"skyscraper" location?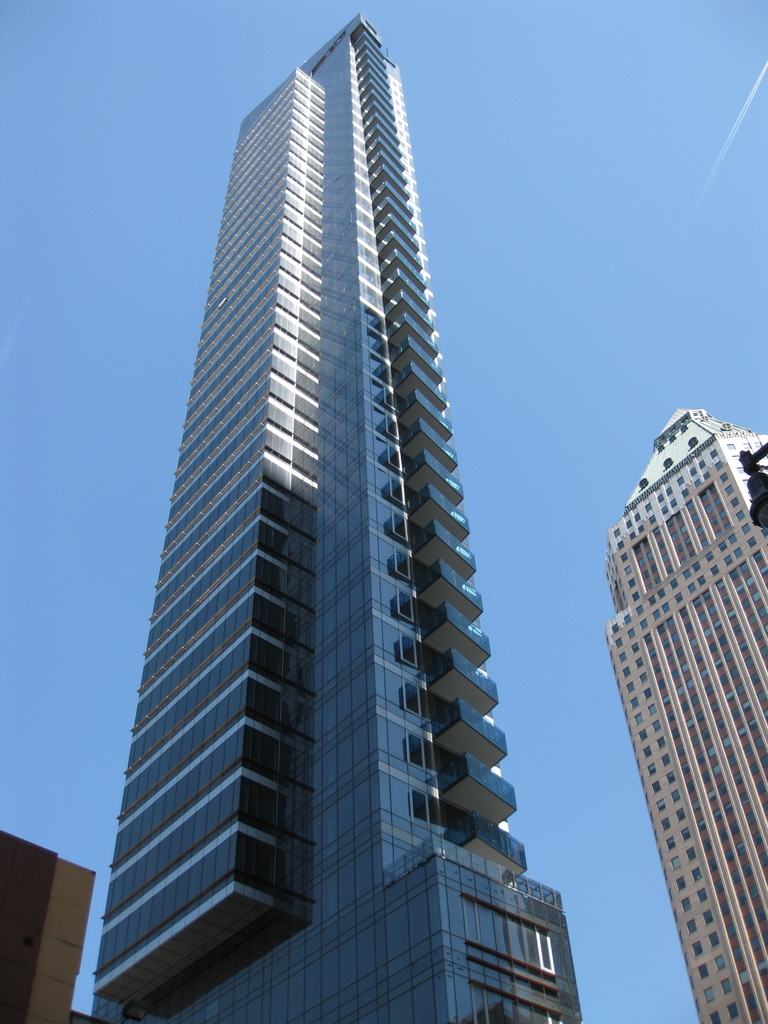
x1=68, y1=13, x2=589, y2=1023
